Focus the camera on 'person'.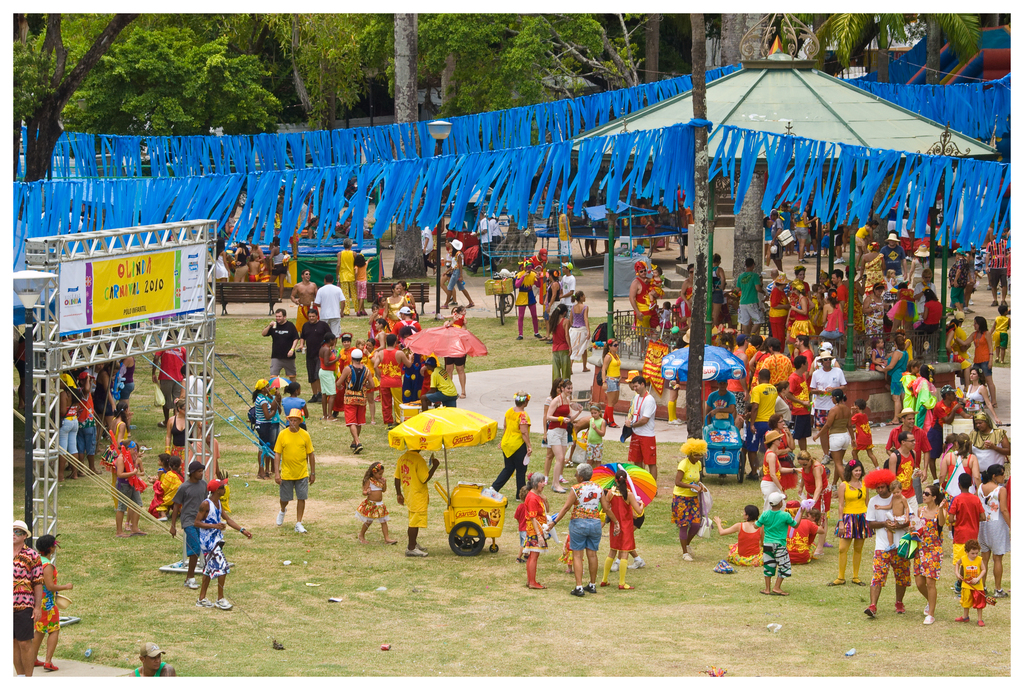
Focus region: 147:448:184:518.
